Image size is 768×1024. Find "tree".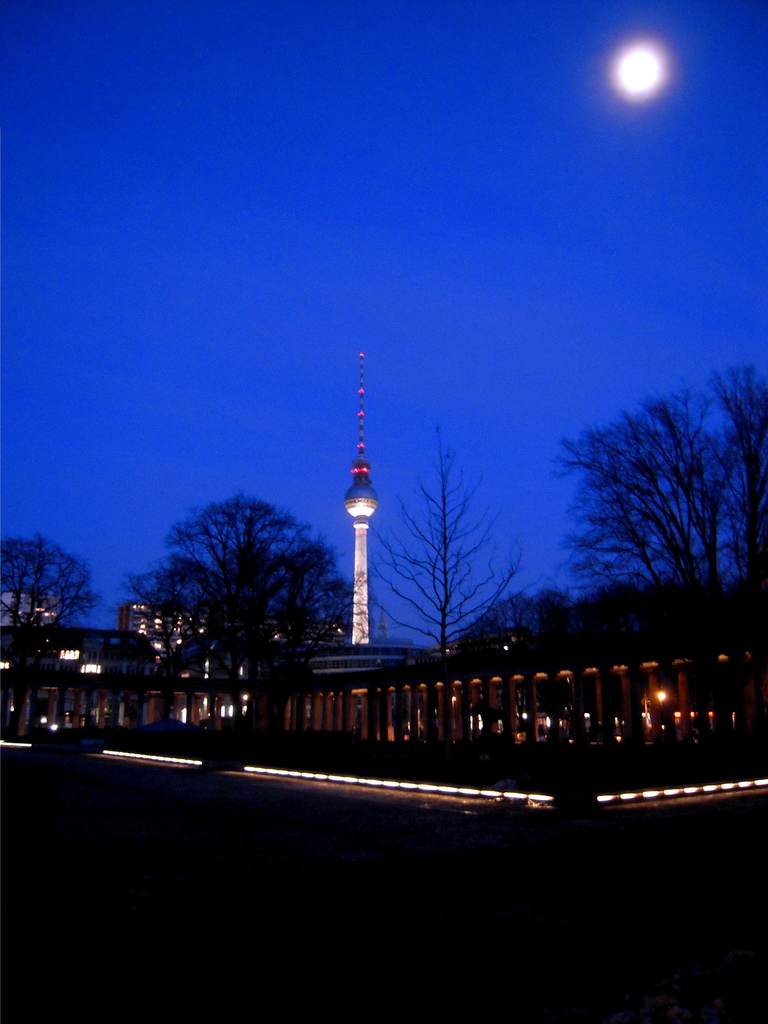
[545, 345, 744, 662].
